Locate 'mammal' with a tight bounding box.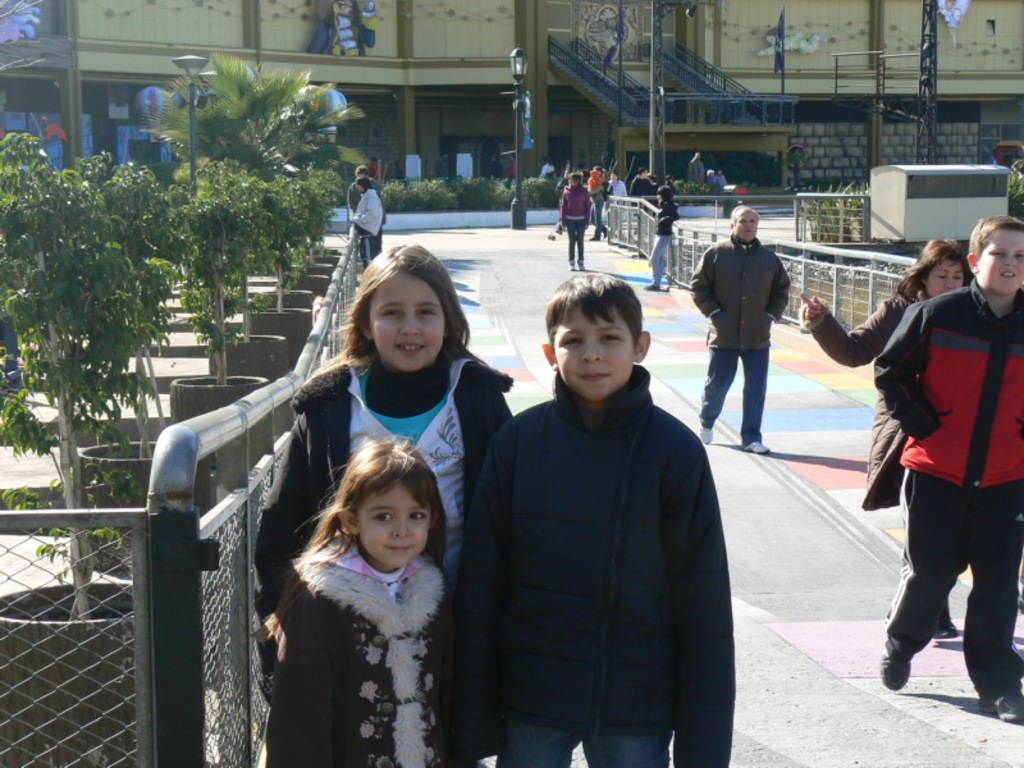
585/165/608/243.
